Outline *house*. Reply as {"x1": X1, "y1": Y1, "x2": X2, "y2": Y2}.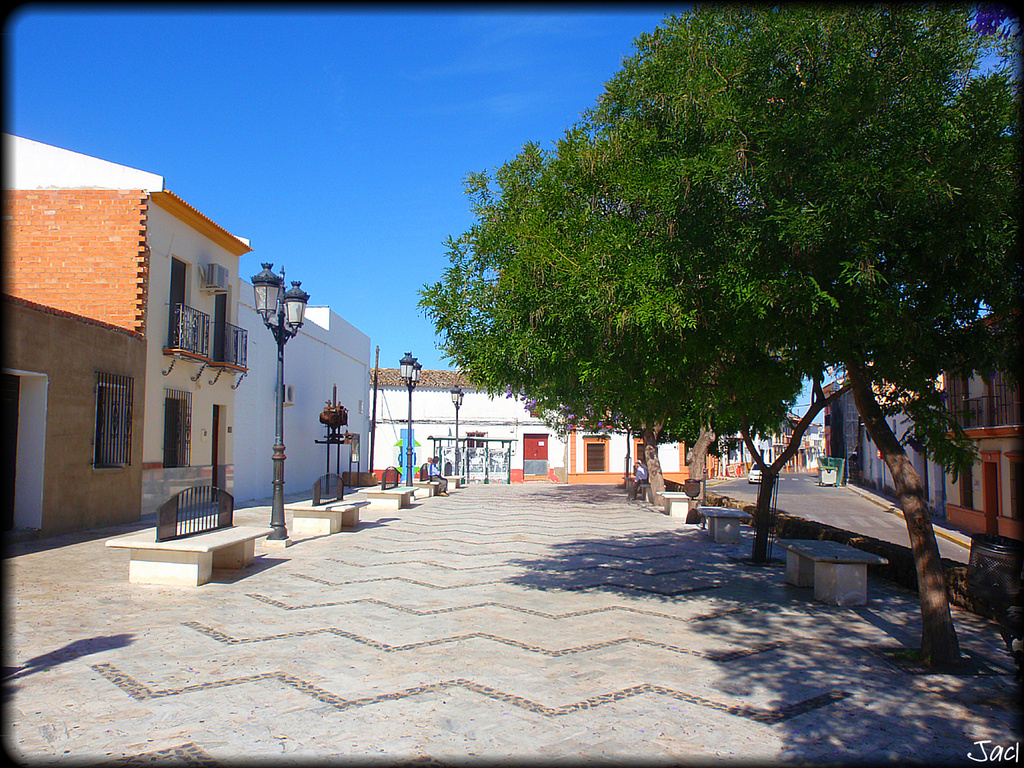
{"x1": 368, "y1": 355, "x2": 830, "y2": 486}.
